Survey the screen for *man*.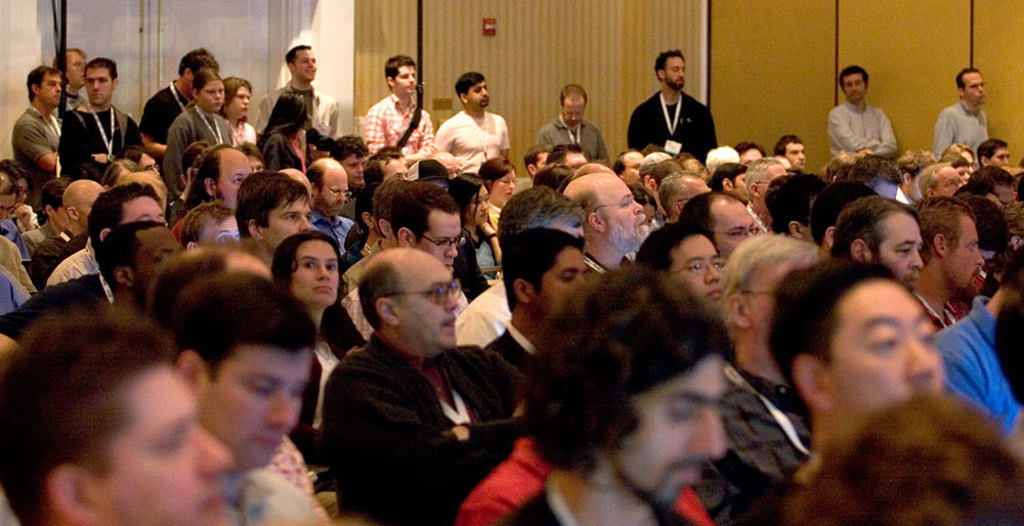
Survey found: Rect(142, 50, 217, 163).
